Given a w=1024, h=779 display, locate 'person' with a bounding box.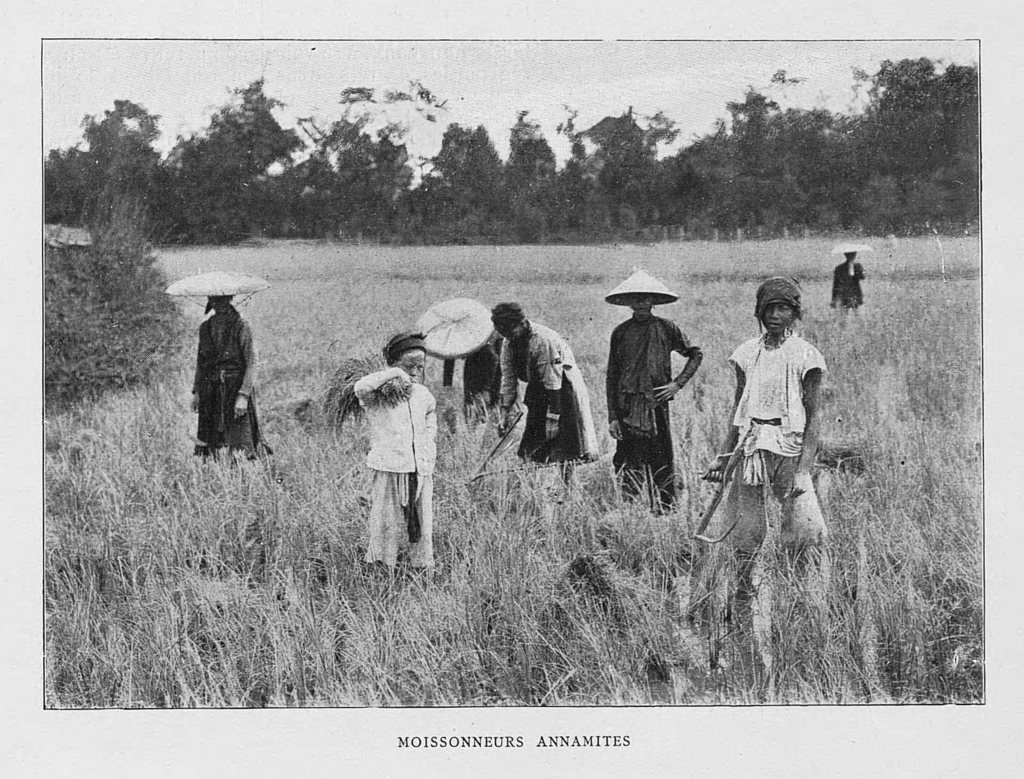
Located: (left=829, top=251, right=866, bottom=330).
